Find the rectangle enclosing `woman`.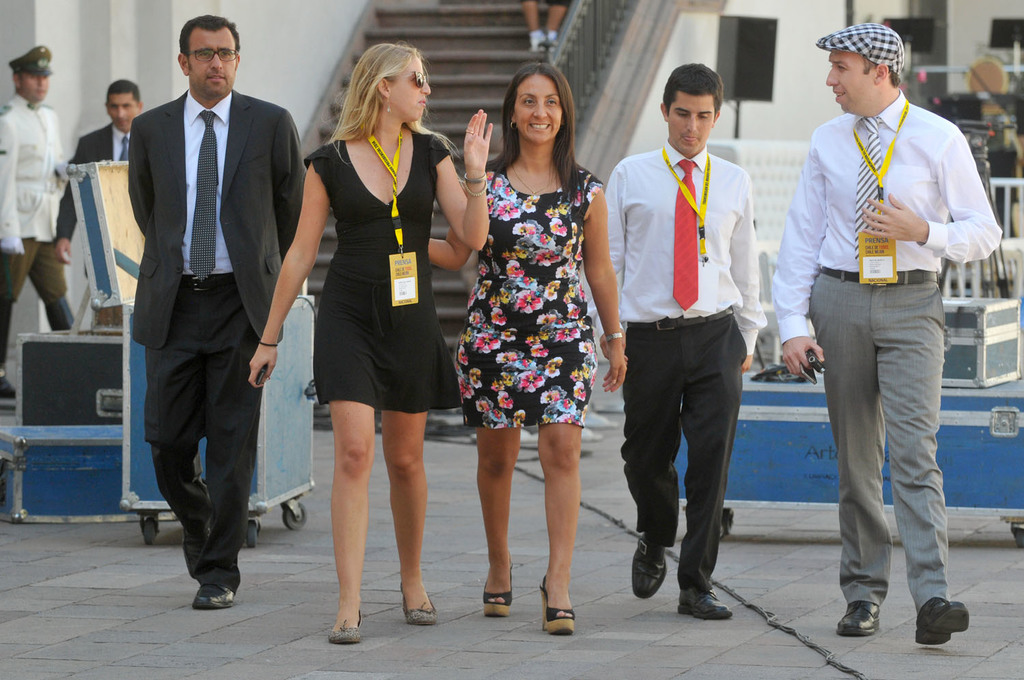
rect(448, 55, 618, 599).
